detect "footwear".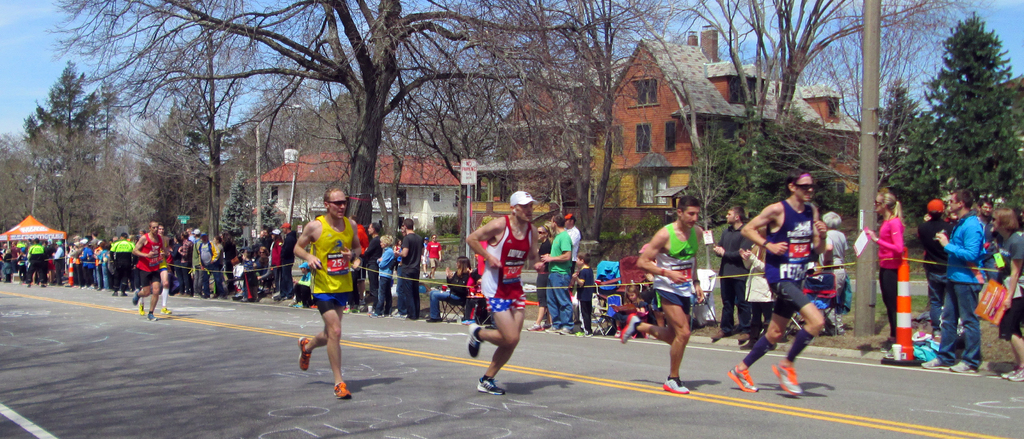
Detected at (337,381,353,401).
